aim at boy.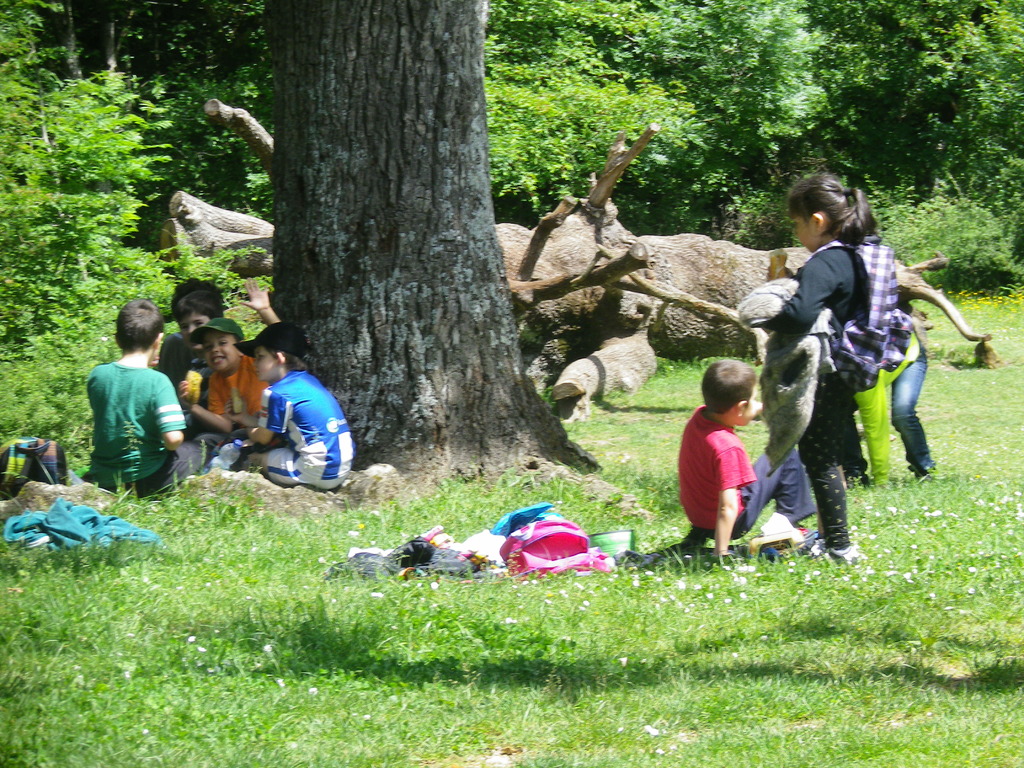
Aimed at 678/360/817/557.
